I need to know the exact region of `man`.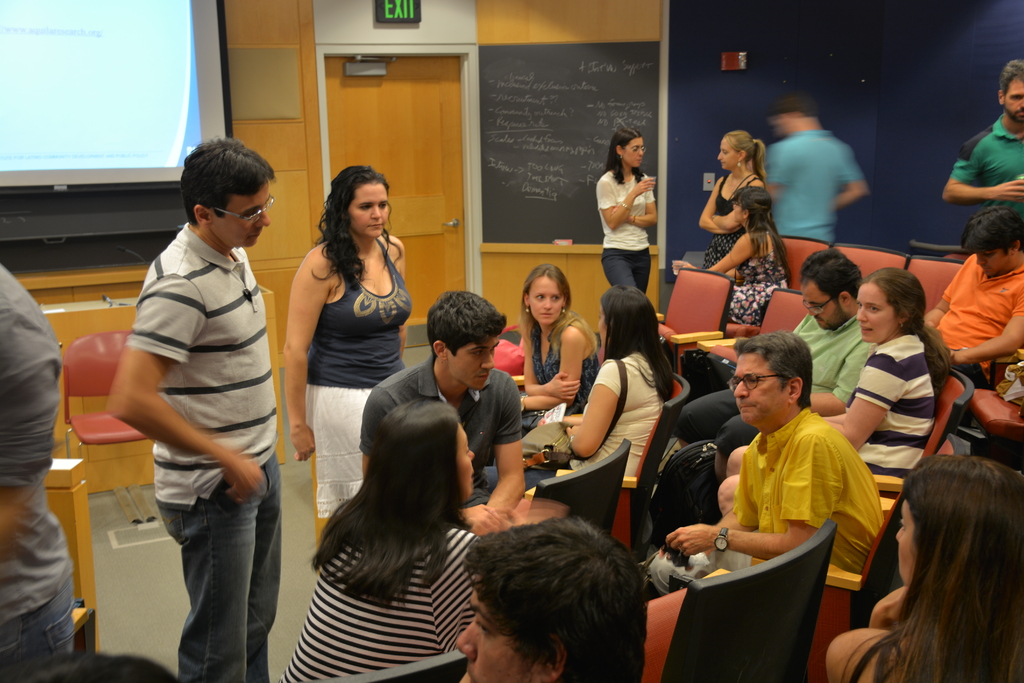
Region: select_region(0, 254, 79, 682).
